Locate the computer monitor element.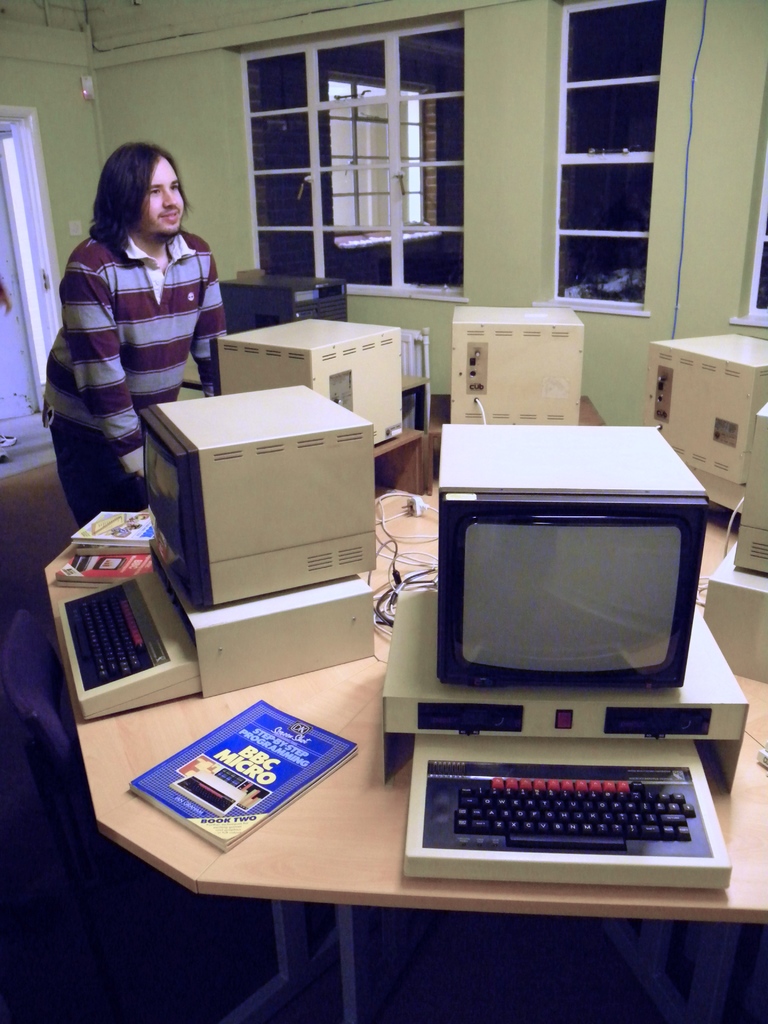
Element bbox: 639/333/767/514.
